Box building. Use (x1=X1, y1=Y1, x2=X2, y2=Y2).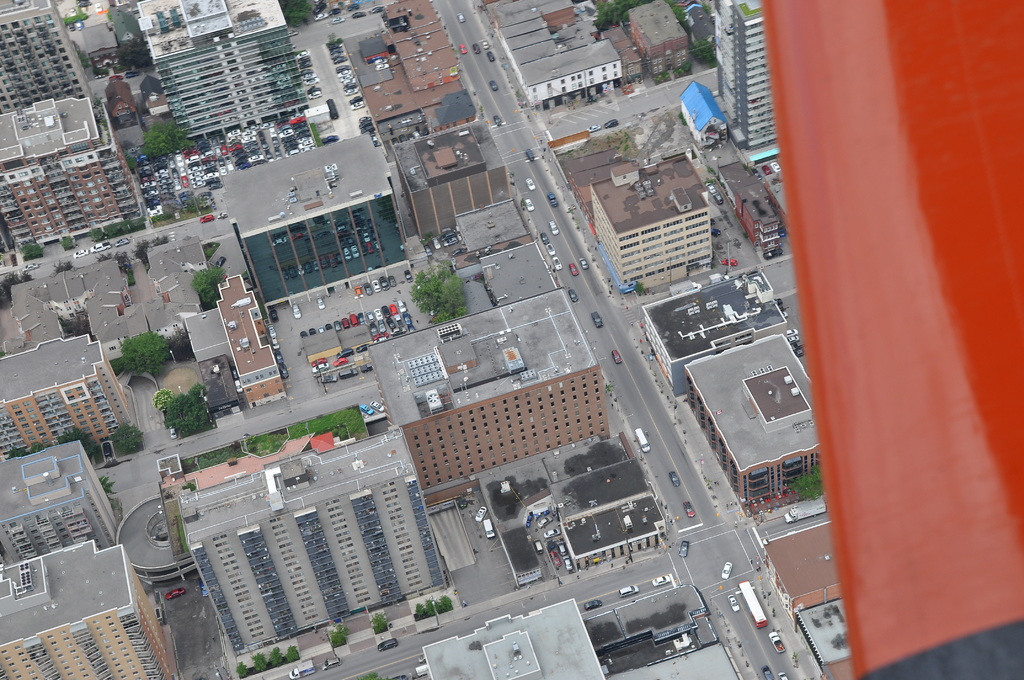
(x1=595, y1=150, x2=714, y2=291).
